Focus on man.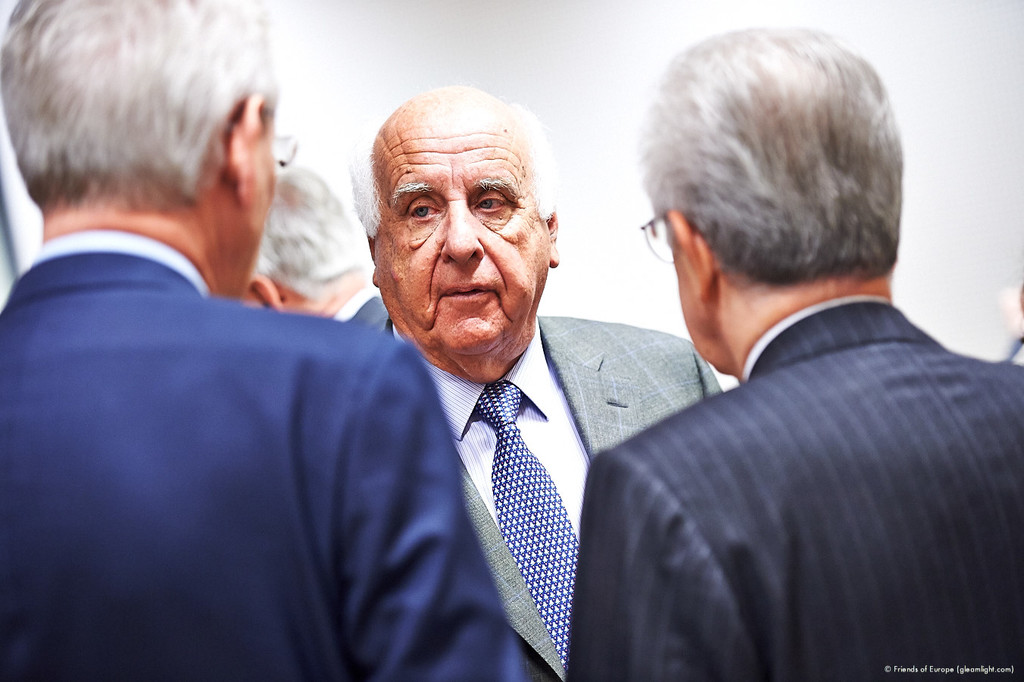
Focused at (left=254, top=162, right=375, bottom=357).
